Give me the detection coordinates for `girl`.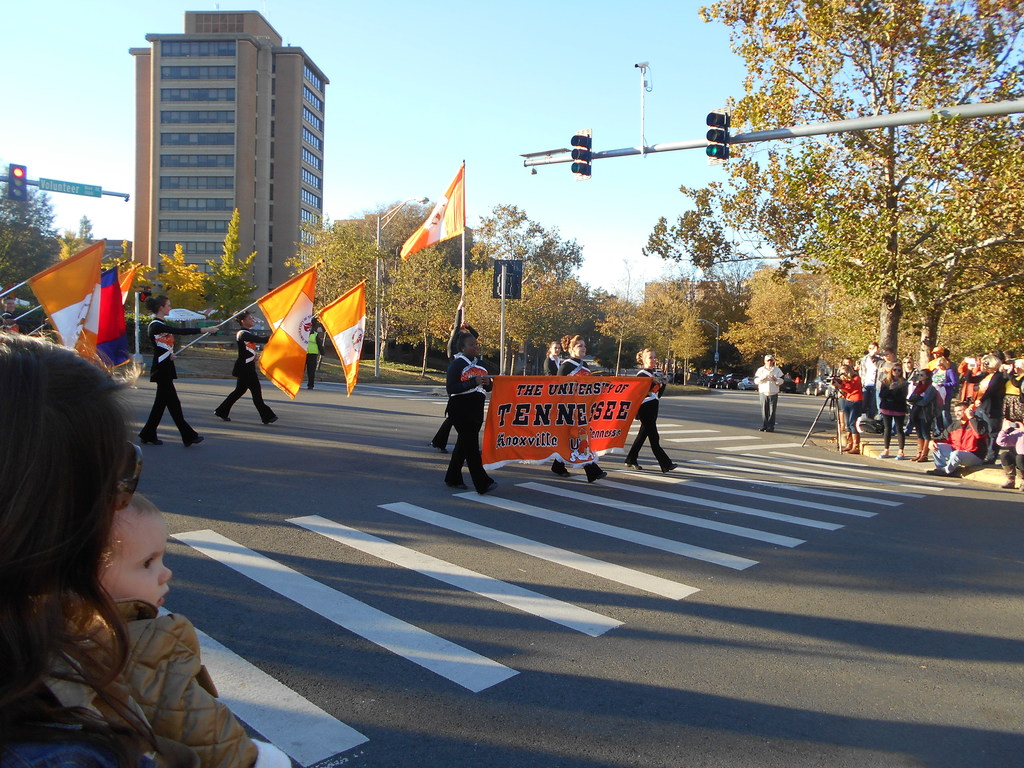
<region>907, 371, 937, 463</region>.
